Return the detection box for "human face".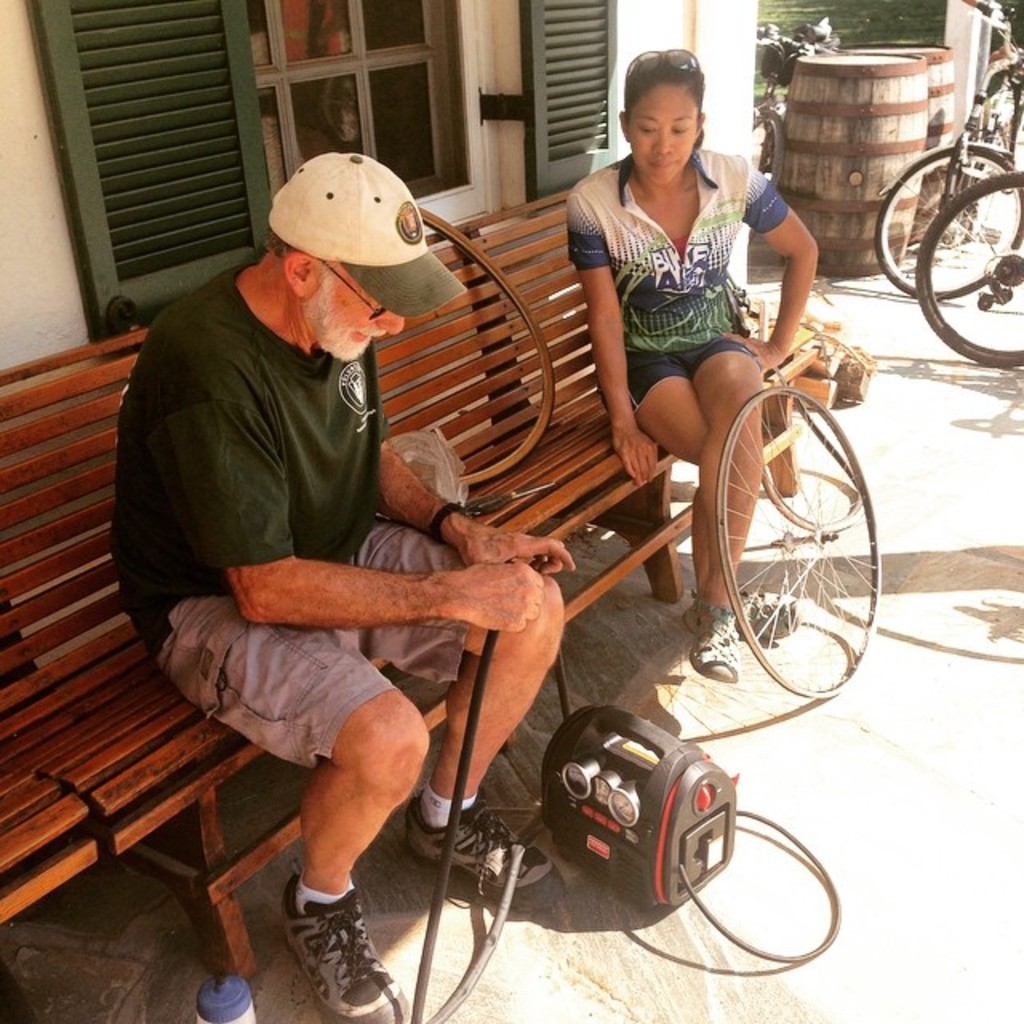
x1=294, y1=258, x2=411, y2=365.
